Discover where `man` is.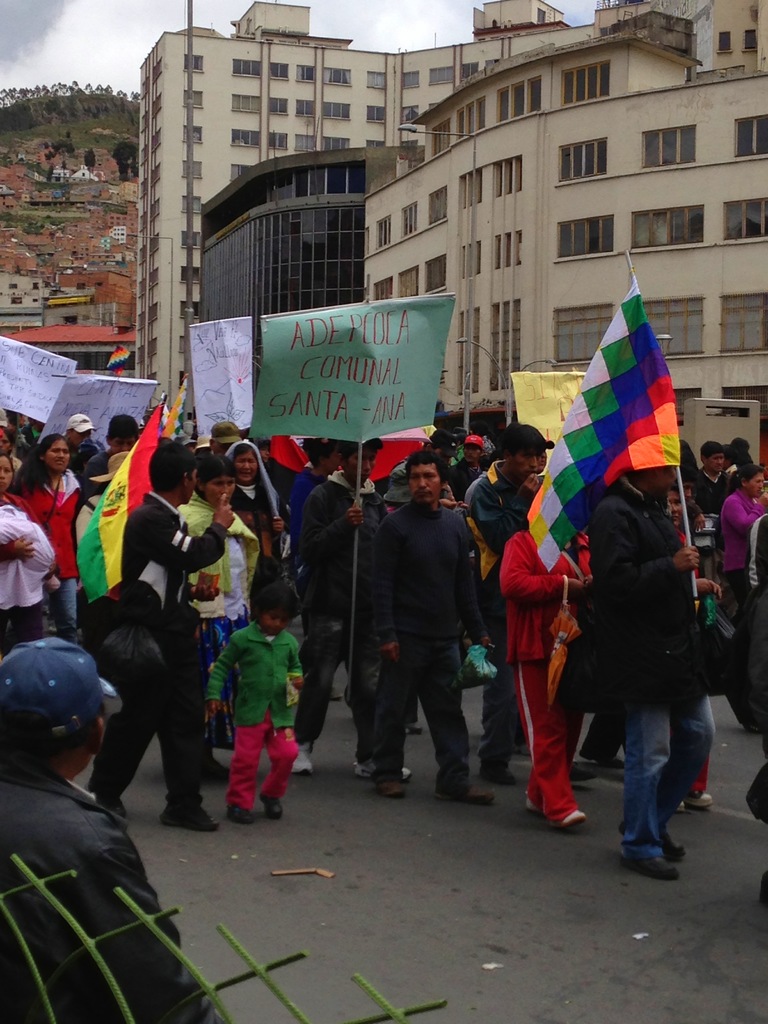
Discovered at 81/414/138/642.
